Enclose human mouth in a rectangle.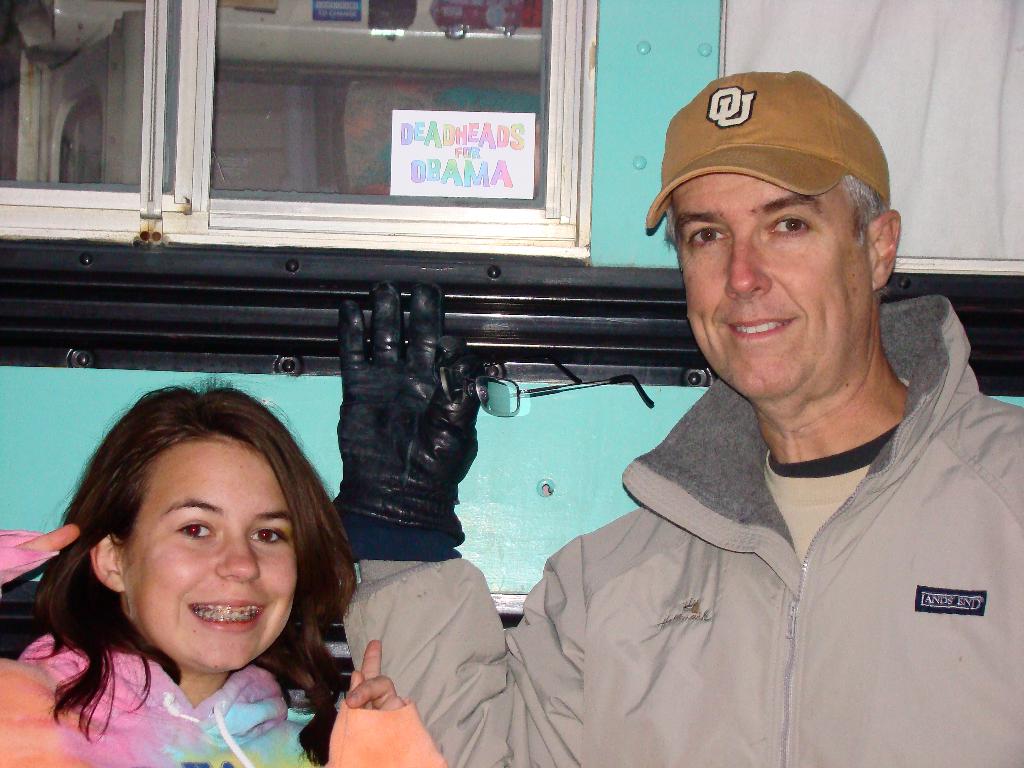
(727,316,797,342).
